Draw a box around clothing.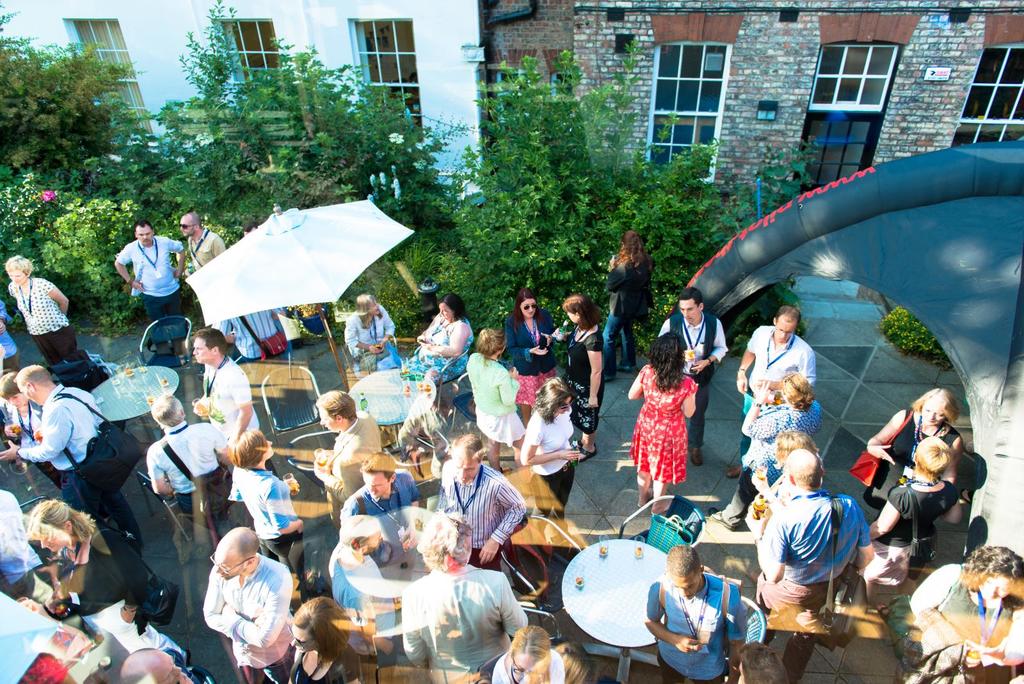
bbox(657, 313, 733, 447).
